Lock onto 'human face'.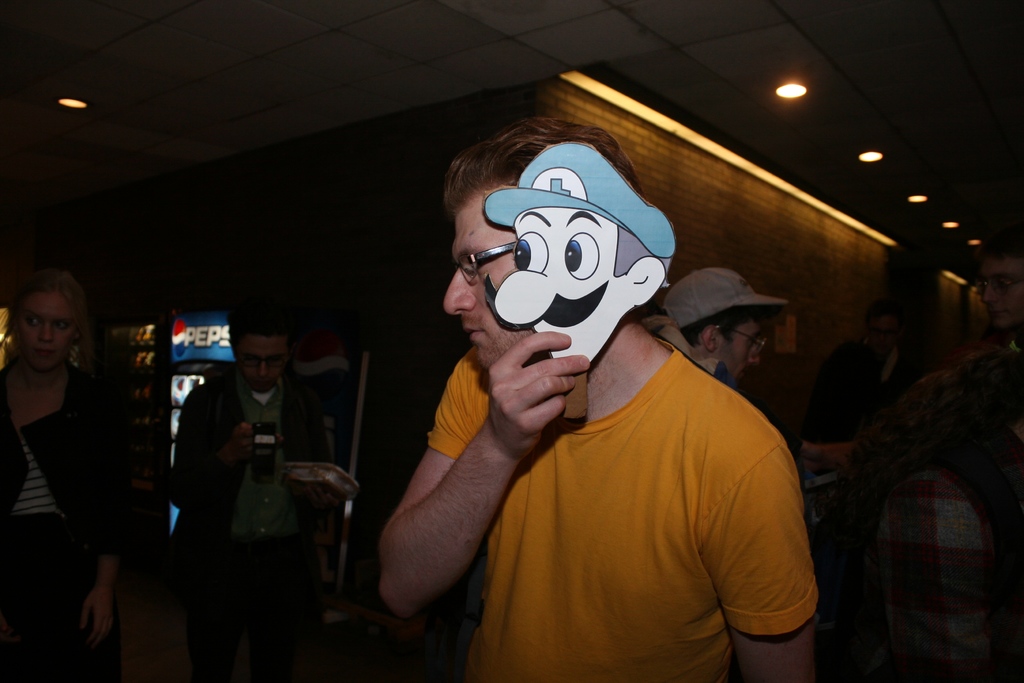
Locked: l=442, t=186, r=516, b=345.
